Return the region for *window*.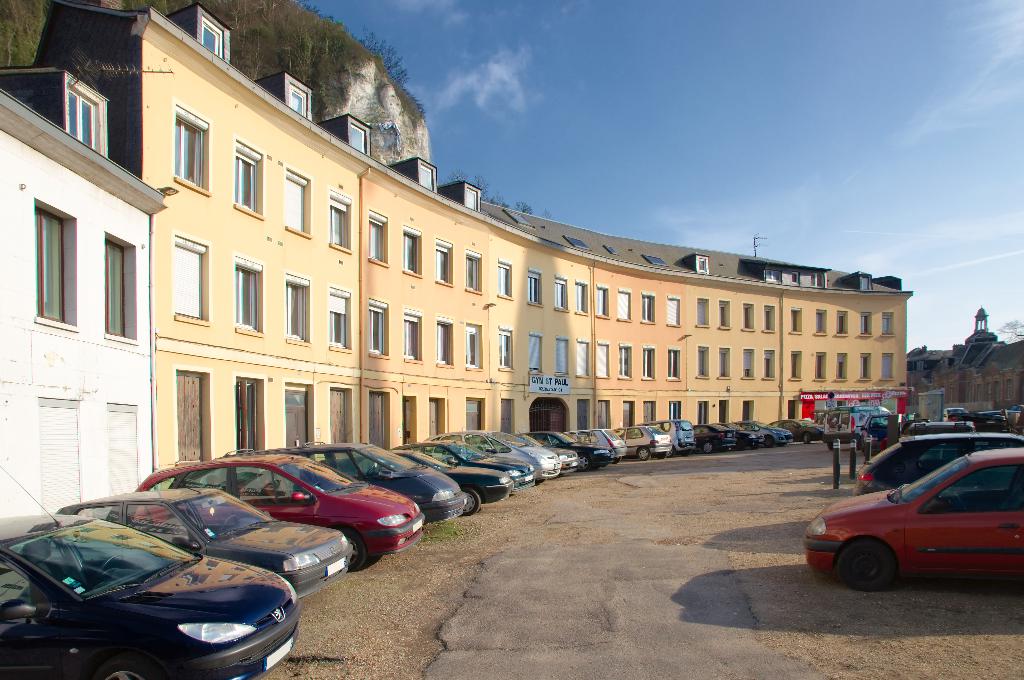
<region>744, 305, 752, 329</region>.
